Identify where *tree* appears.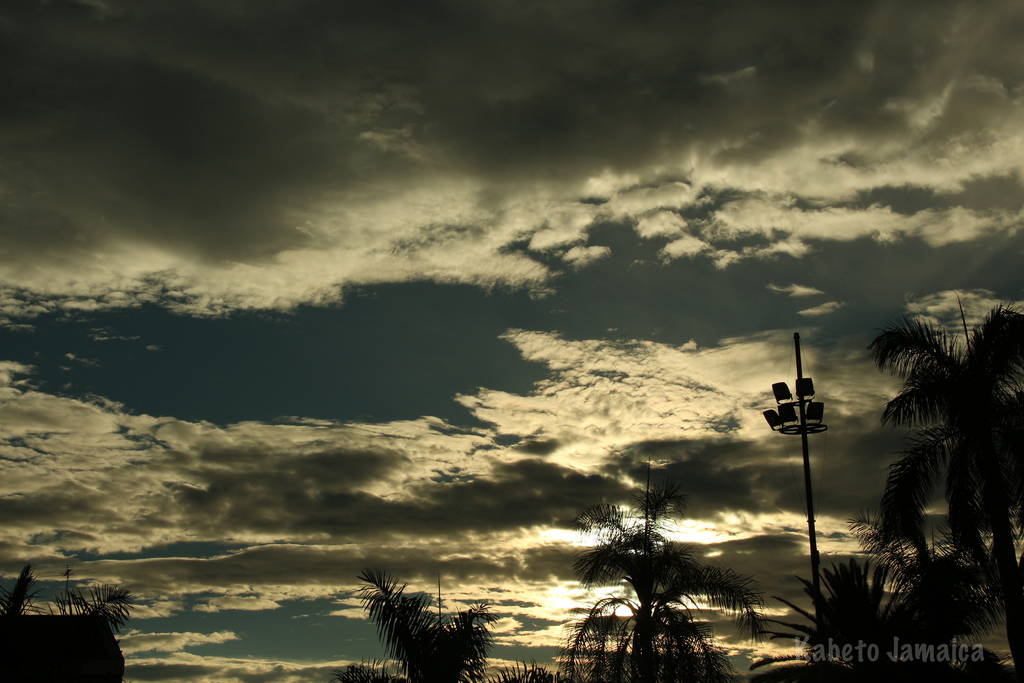
Appears at 853,286,1023,682.
